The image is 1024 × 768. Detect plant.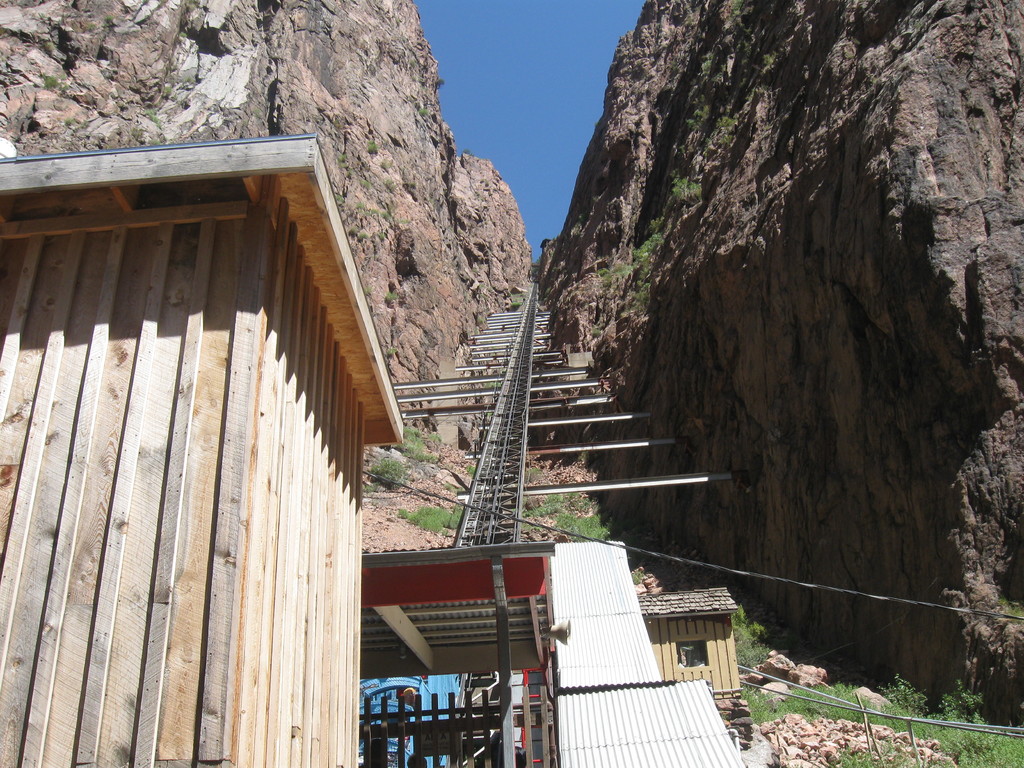
Detection: rect(370, 451, 413, 502).
